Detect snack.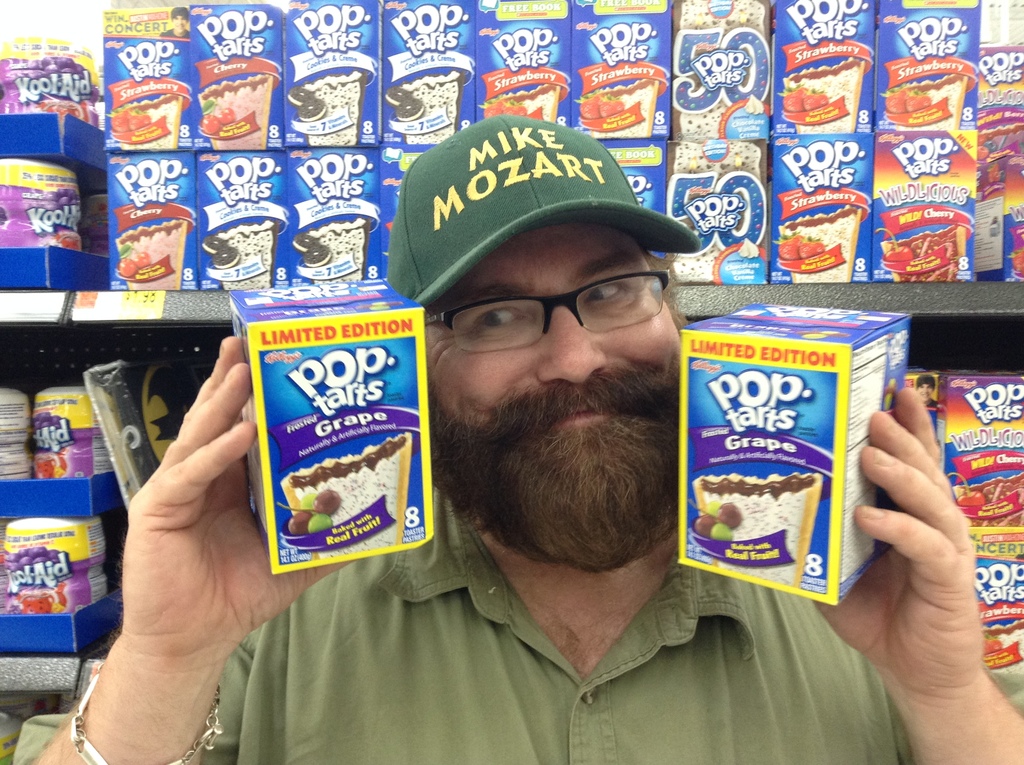
Detected at (x1=189, y1=73, x2=273, y2=152).
